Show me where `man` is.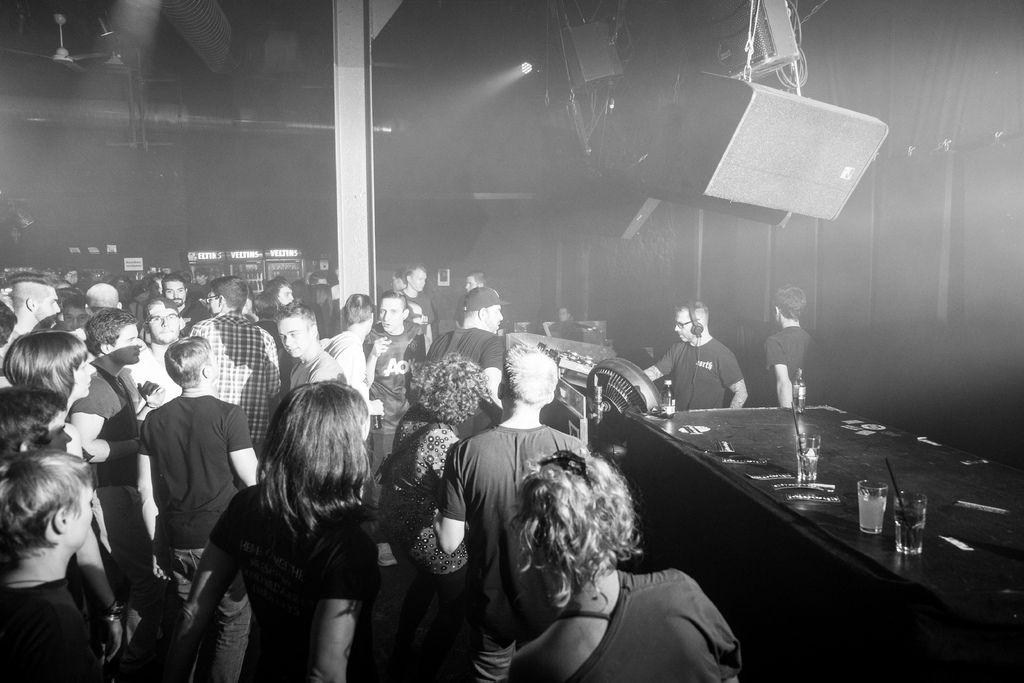
`man` is at [left=140, top=298, right=186, bottom=365].
